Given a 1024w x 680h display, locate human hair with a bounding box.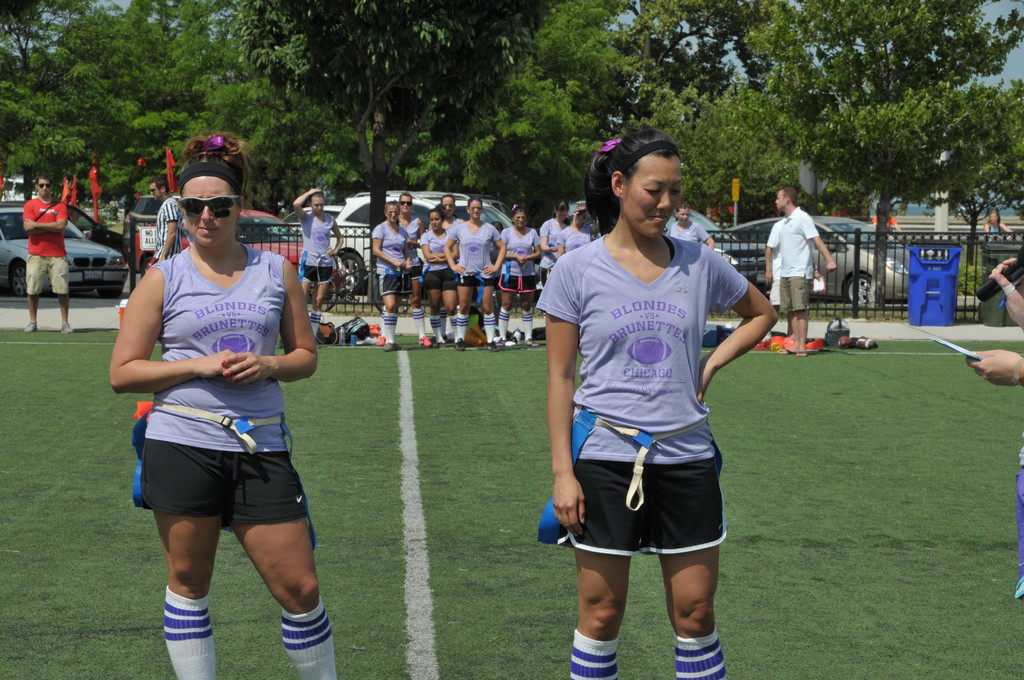
Located: 781:184:797:204.
